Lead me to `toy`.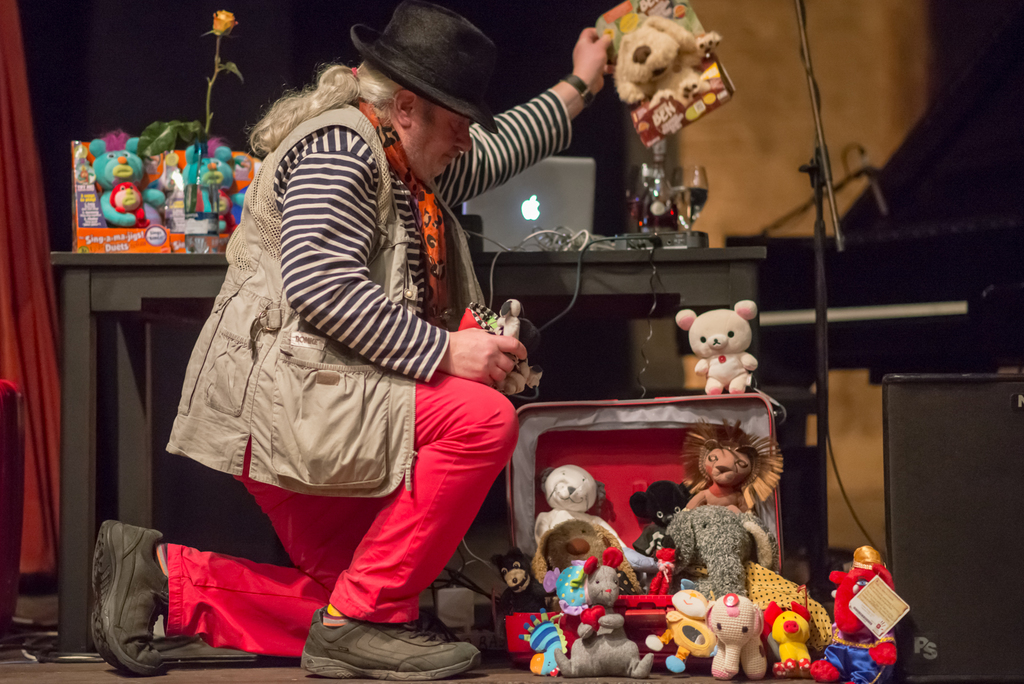
Lead to (188,139,237,231).
